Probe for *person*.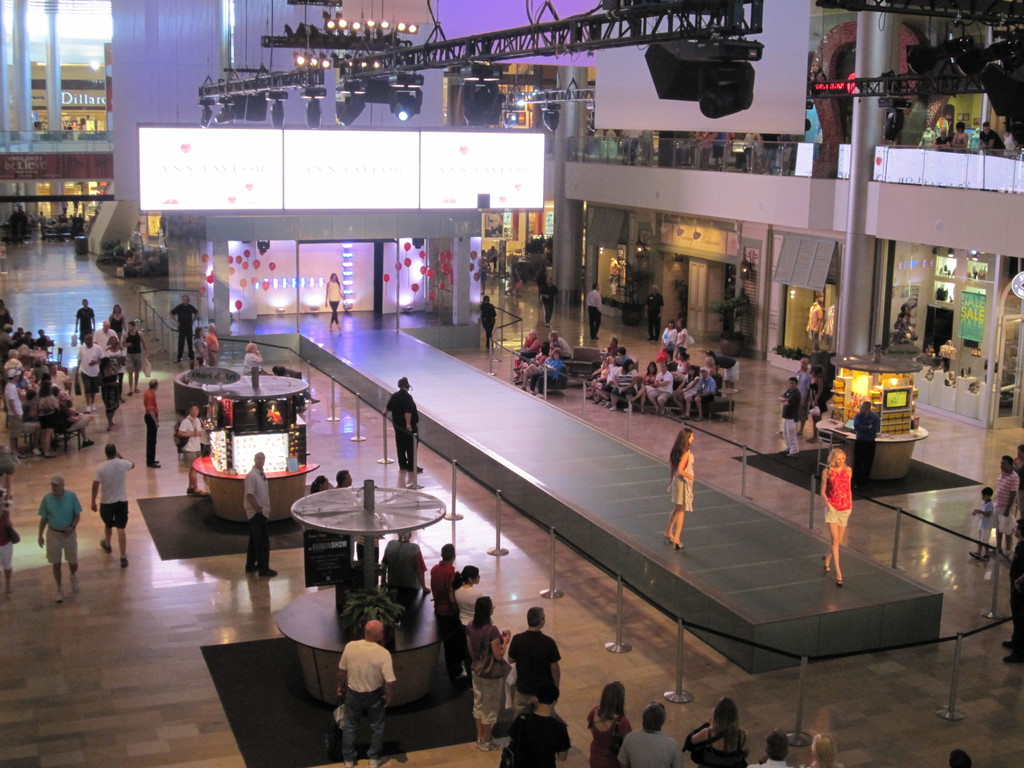
Probe result: {"x1": 979, "y1": 118, "x2": 1002, "y2": 154}.
